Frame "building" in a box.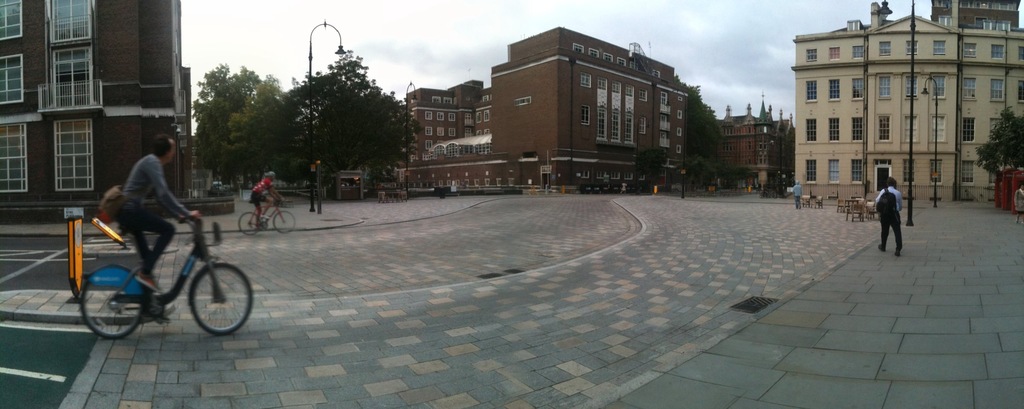
<bbox>934, 2, 1020, 29</bbox>.
